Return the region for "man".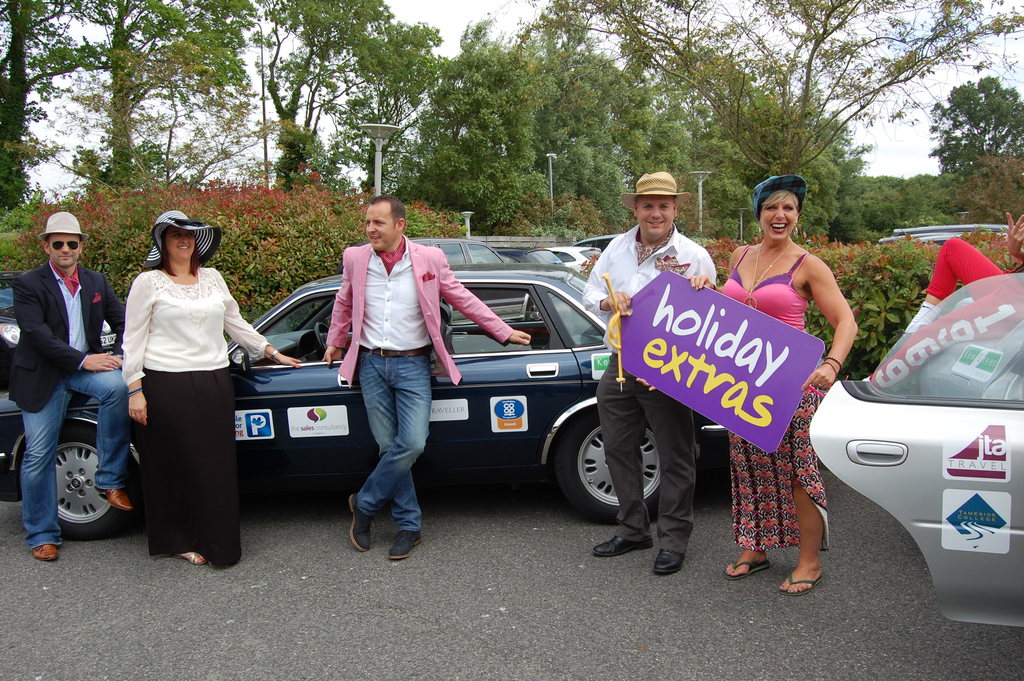
detection(9, 213, 129, 562).
